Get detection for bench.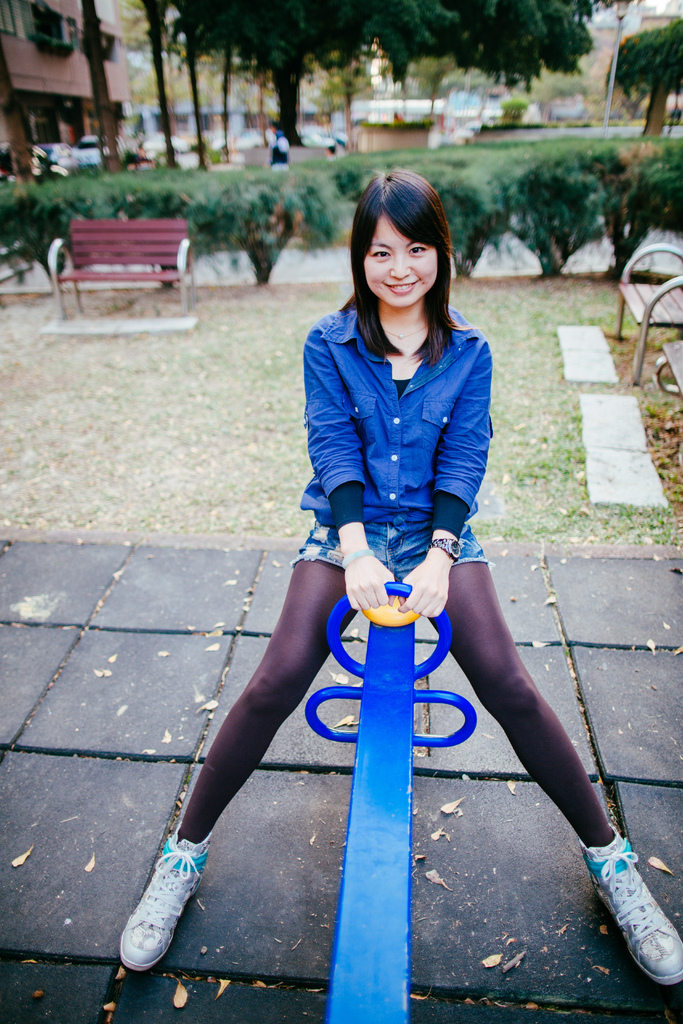
Detection: locate(42, 219, 192, 314).
